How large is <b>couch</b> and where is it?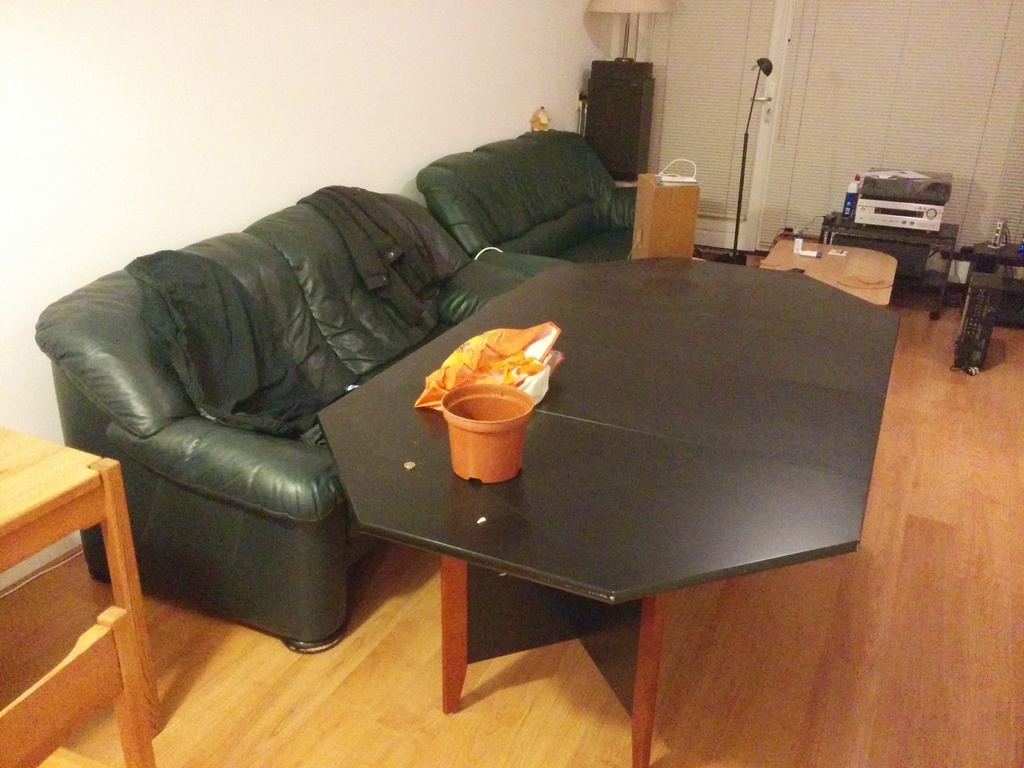
Bounding box: 418/128/640/280.
